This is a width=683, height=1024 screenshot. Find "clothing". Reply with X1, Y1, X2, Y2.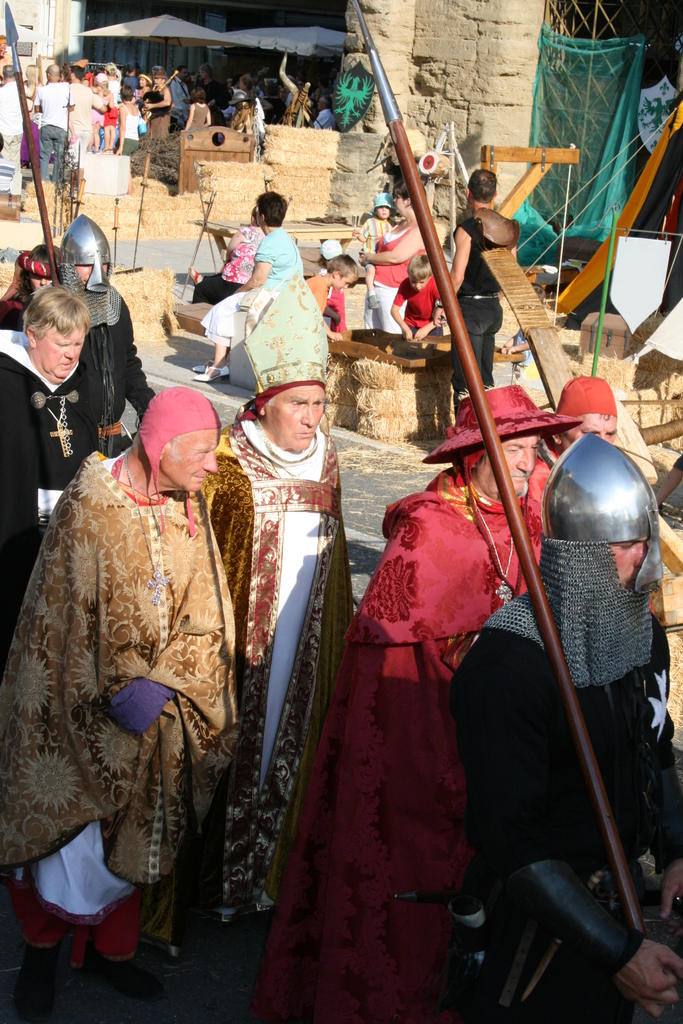
102, 80, 121, 134.
